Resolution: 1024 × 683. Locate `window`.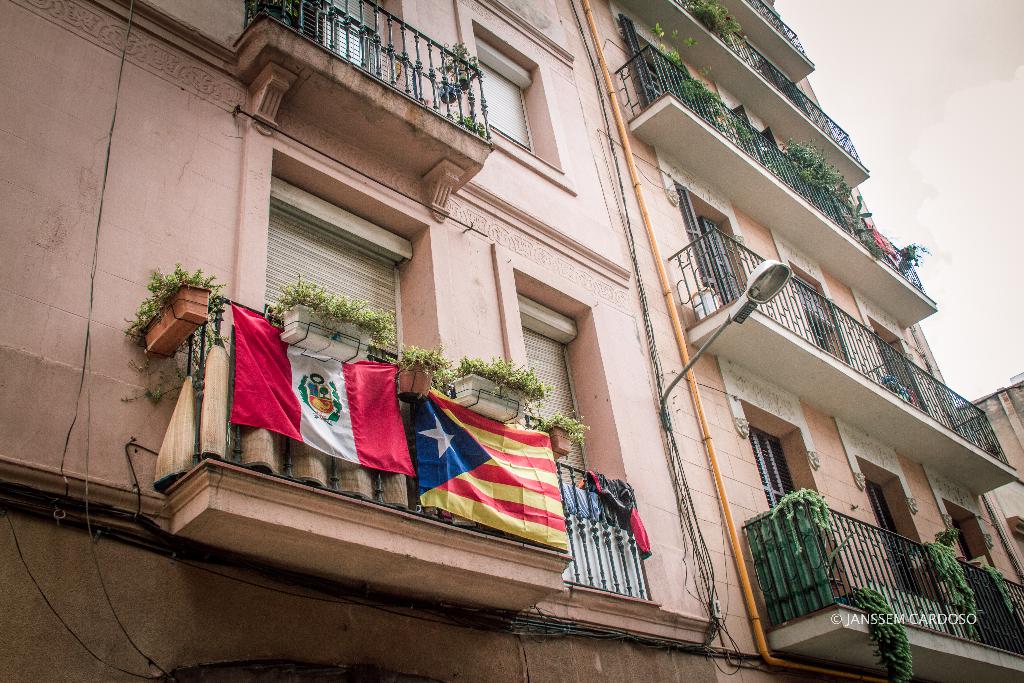
(x1=680, y1=194, x2=746, y2=301).
